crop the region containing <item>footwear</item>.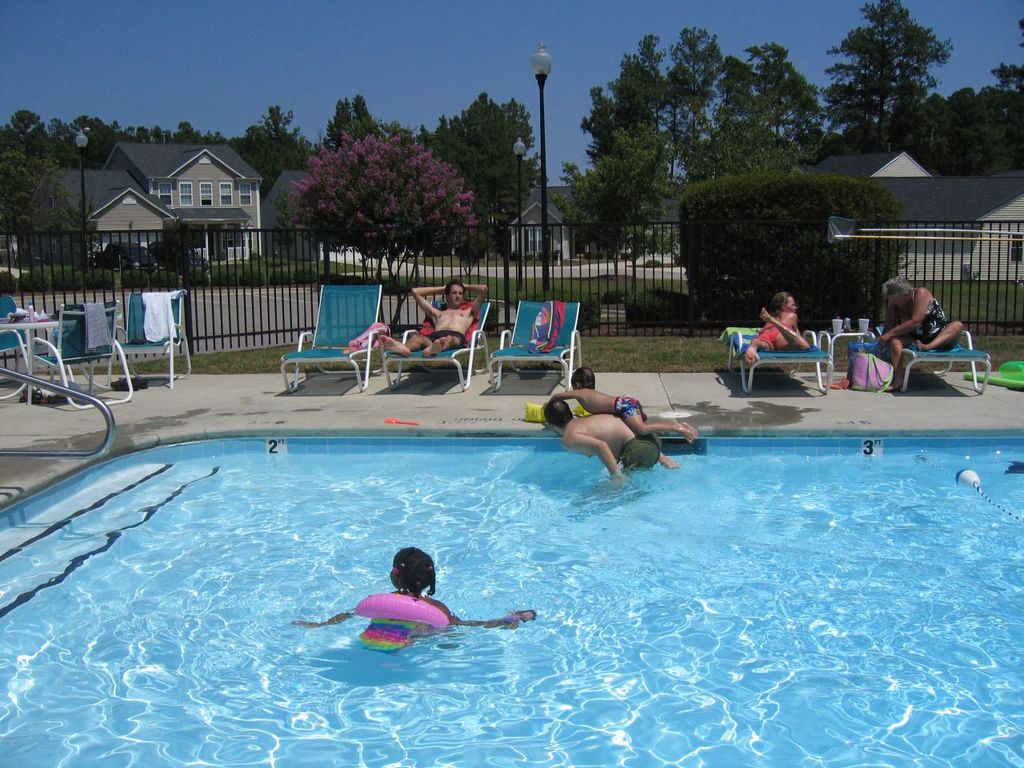
Crop region: <box>49,392,66,404</box>.
